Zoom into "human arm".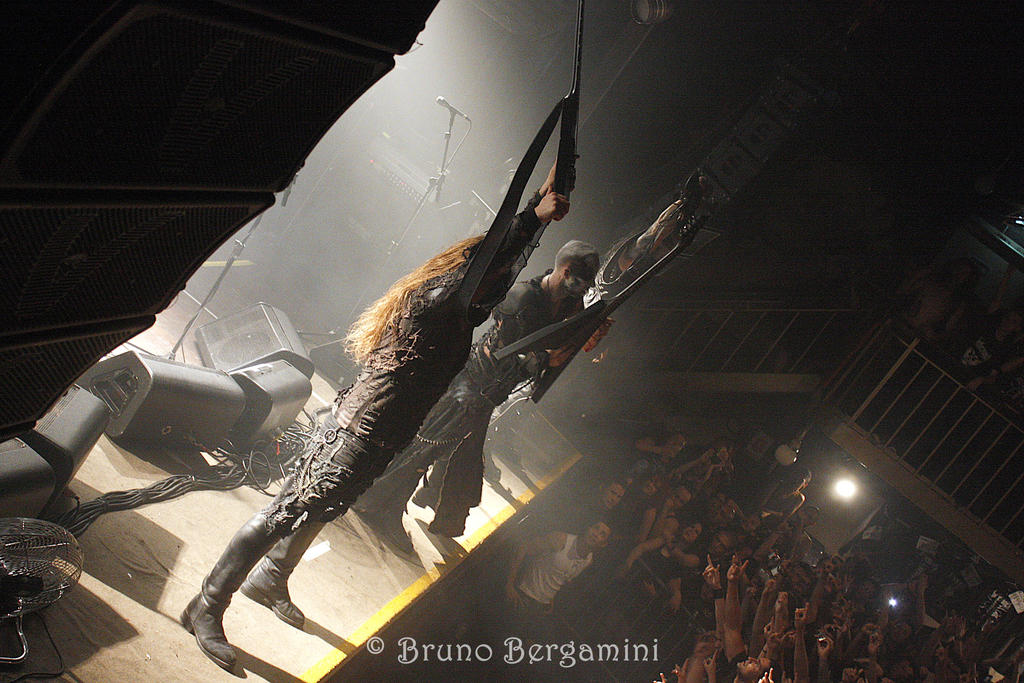
Zoom target: x1=475, y1=186, x2=566, y2=276.
